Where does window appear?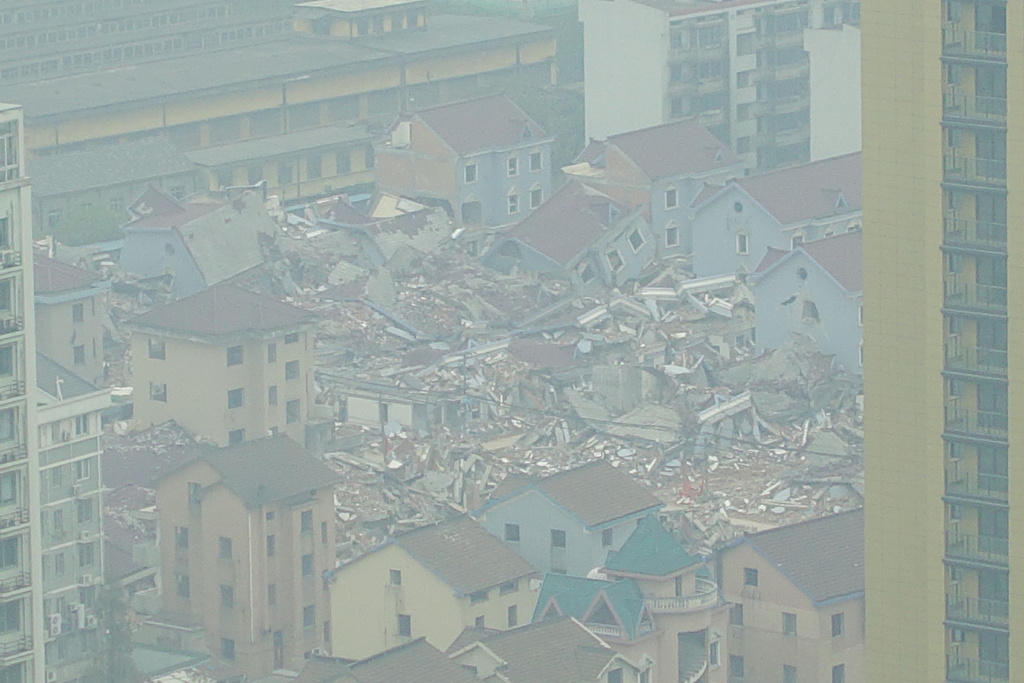
Appears at (left=220, top=532, right=236, bottom=556).
